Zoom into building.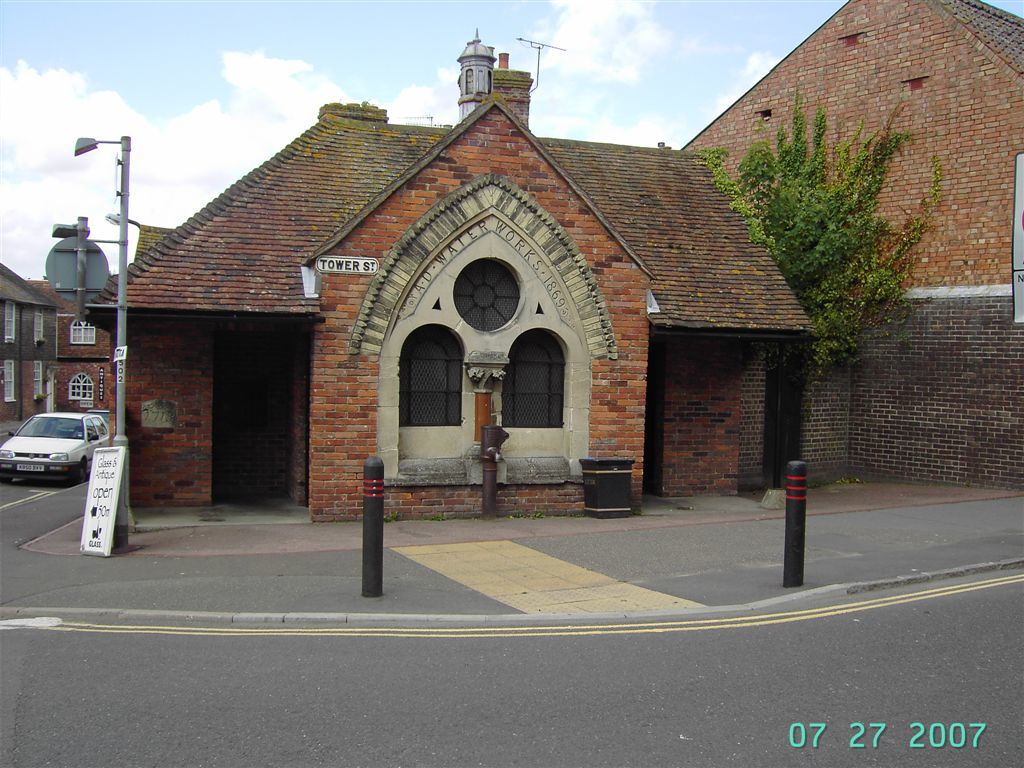
Zoom target: locate(23, 270, 132, 415).
